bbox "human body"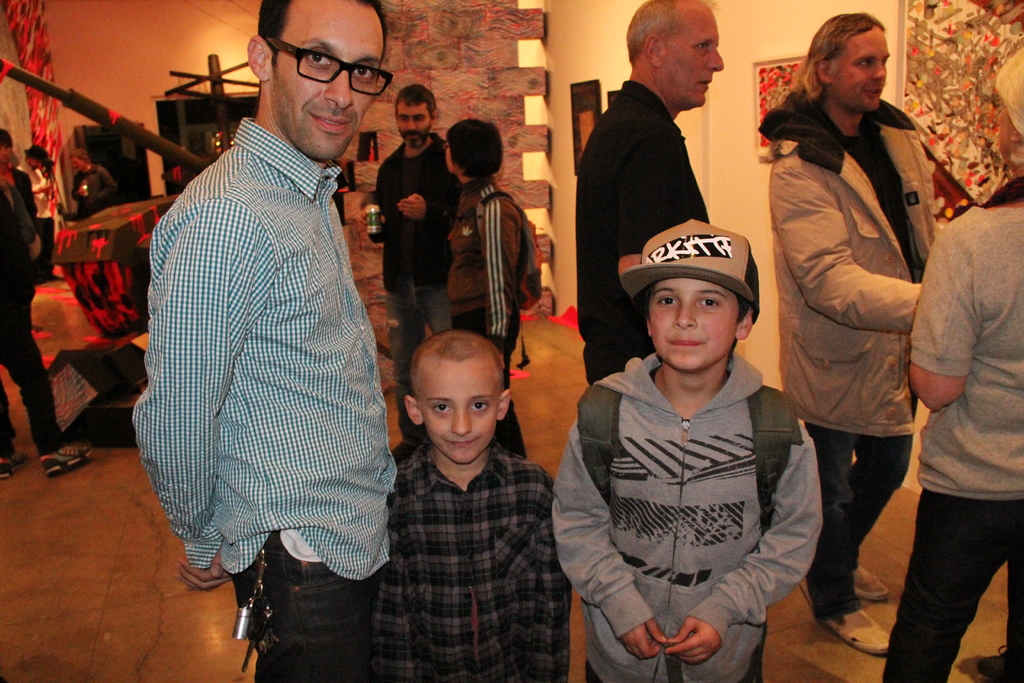
[left=440, top=115, right=536, bottom=454]
